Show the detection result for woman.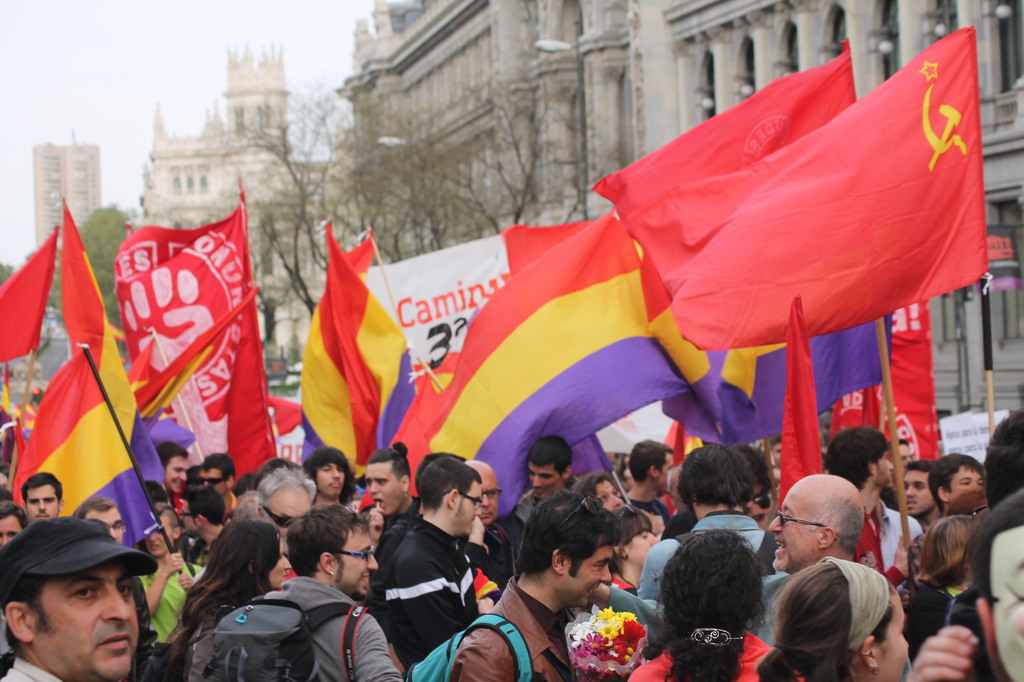
x1=134, y1=501, x2=202, y2=660.
